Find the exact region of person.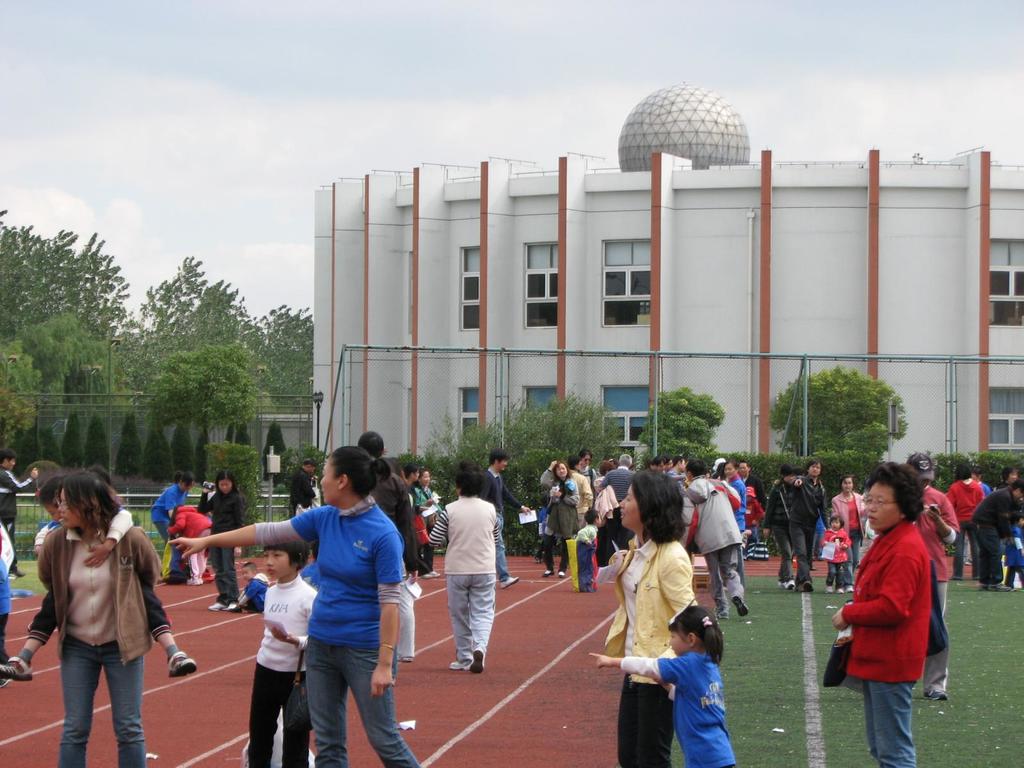
Exact region: [166,504,211,586].
